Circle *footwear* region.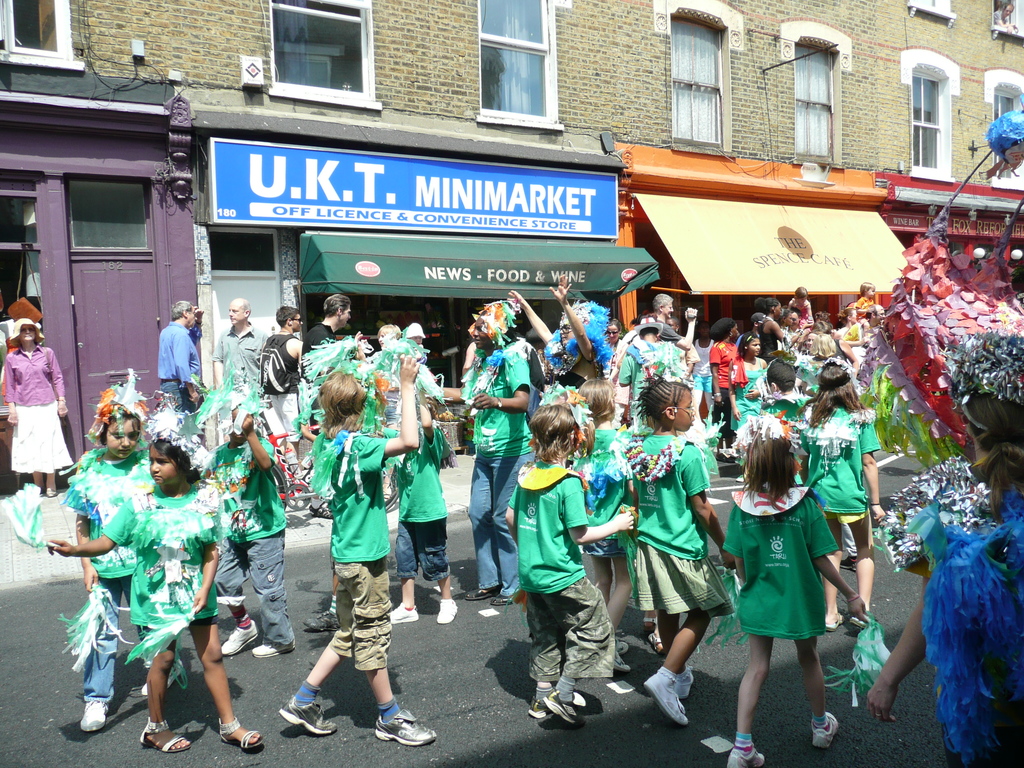
Region: l=301, t=607, r=342, b=633.
